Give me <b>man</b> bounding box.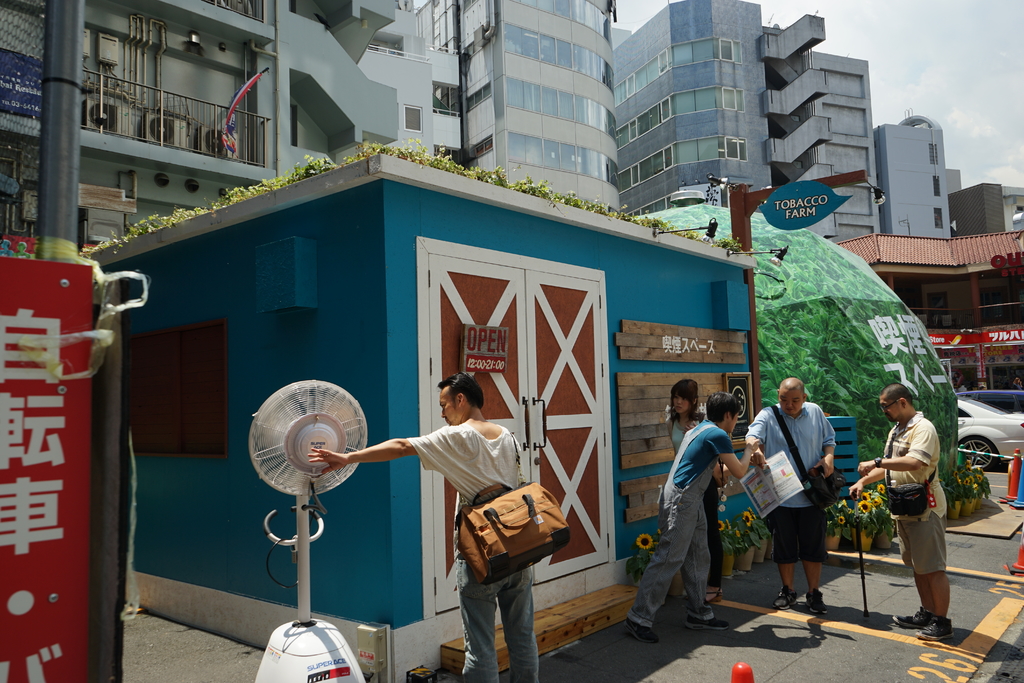
crop(740, 378, 840, 620).
